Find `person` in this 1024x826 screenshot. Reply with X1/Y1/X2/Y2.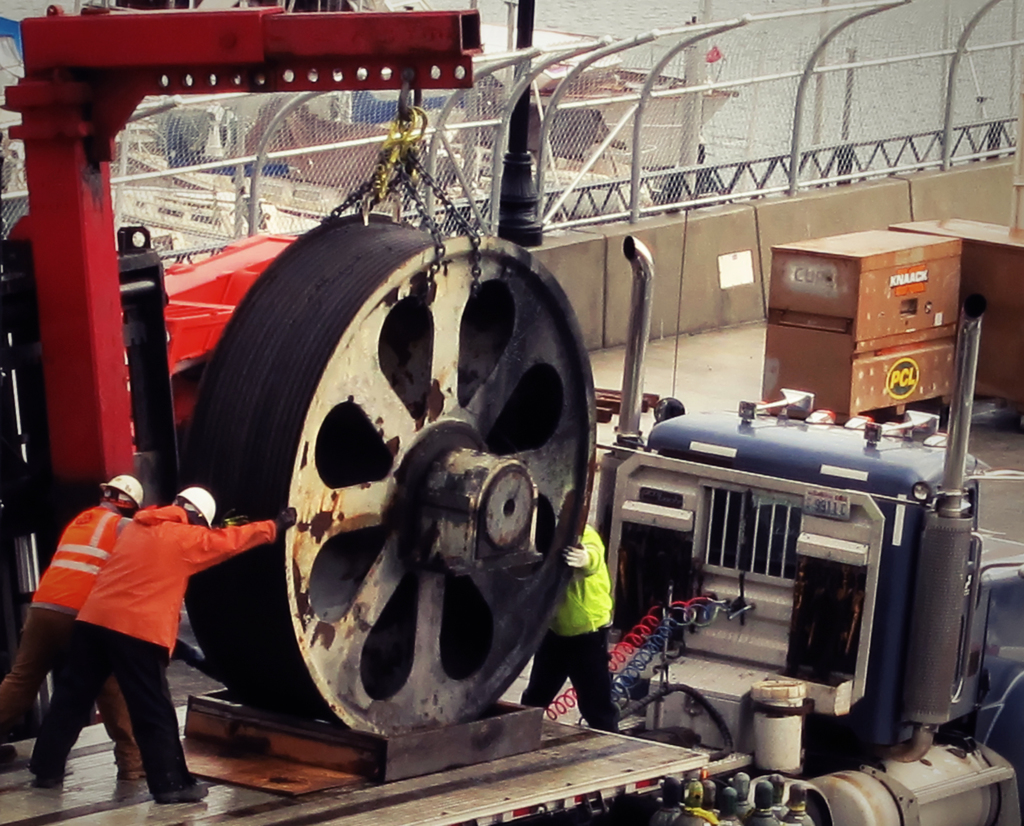
522/517/624/733.
